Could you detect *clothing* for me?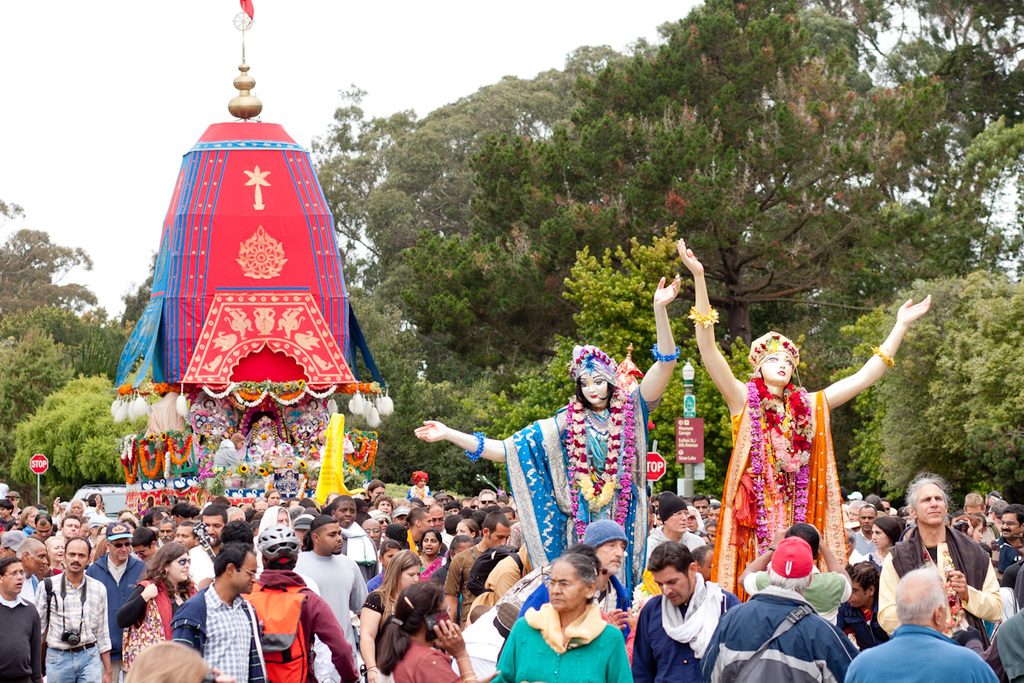
Detection result: 501:385:660:599.
